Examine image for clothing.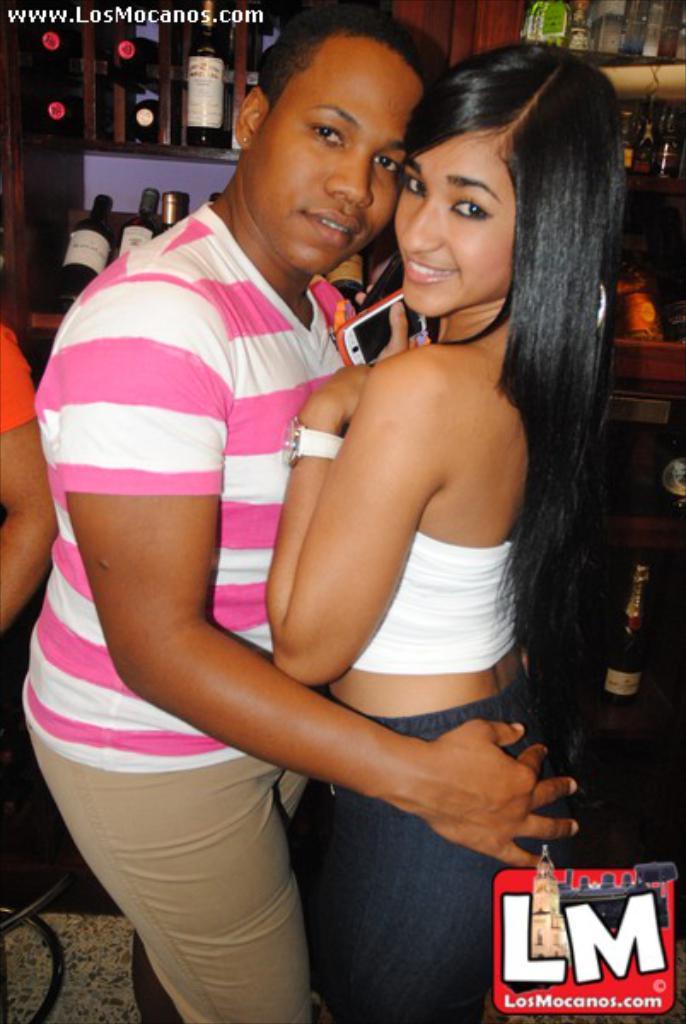
Examination result: <region>300, 696, 509, 1022</region>.
